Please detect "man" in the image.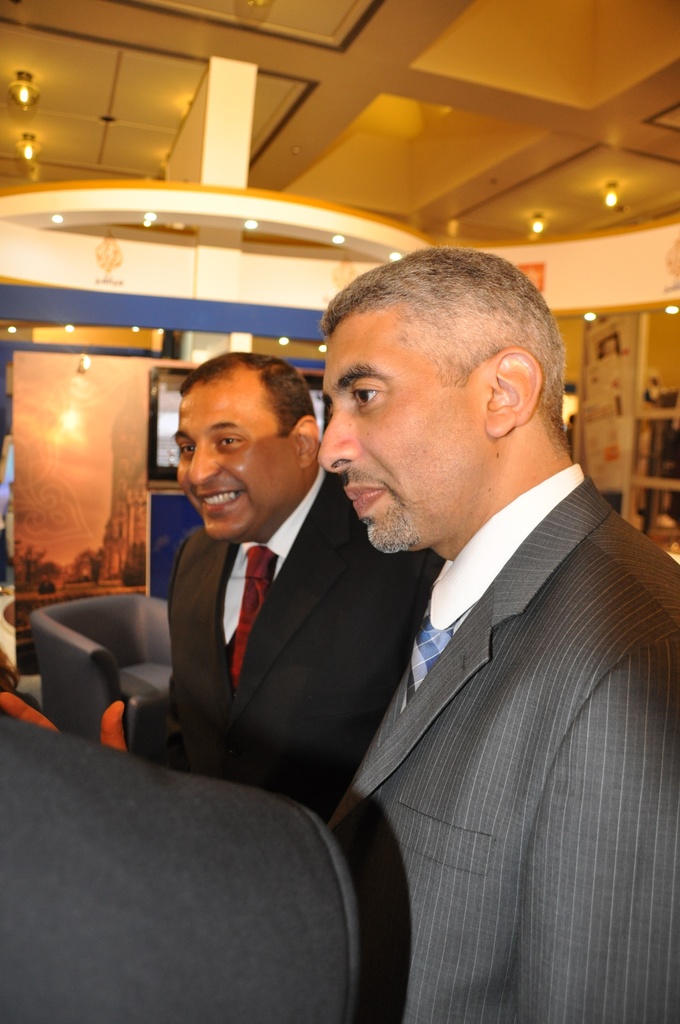
l=320, t=245, r=679, b=1023.
